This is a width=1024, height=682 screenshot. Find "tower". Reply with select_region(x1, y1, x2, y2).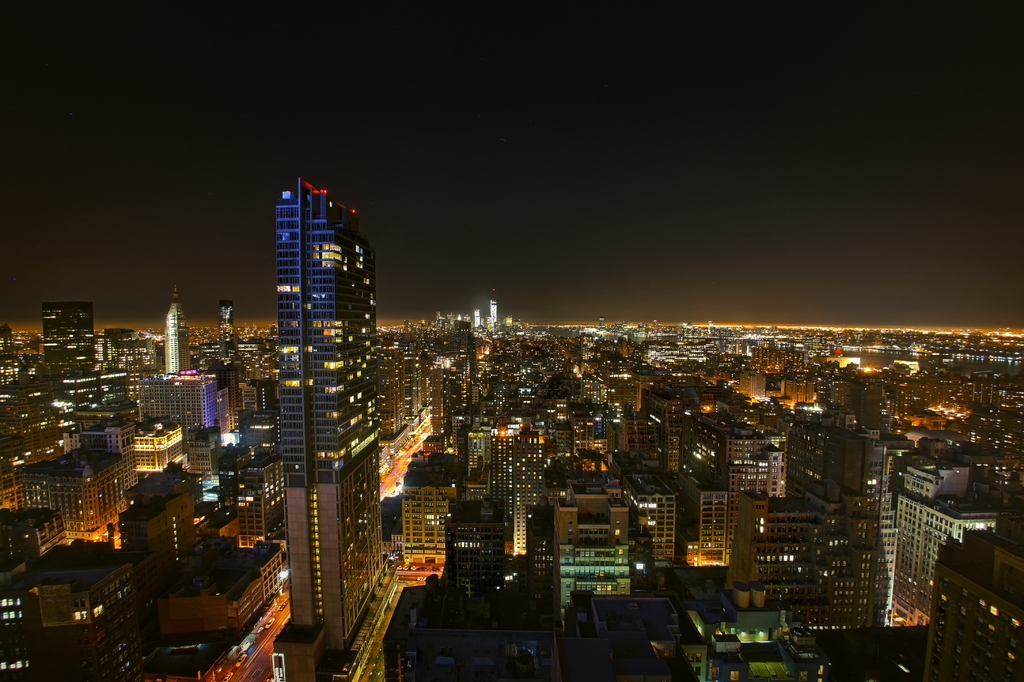
select_region(490, 289, 495, 326).
